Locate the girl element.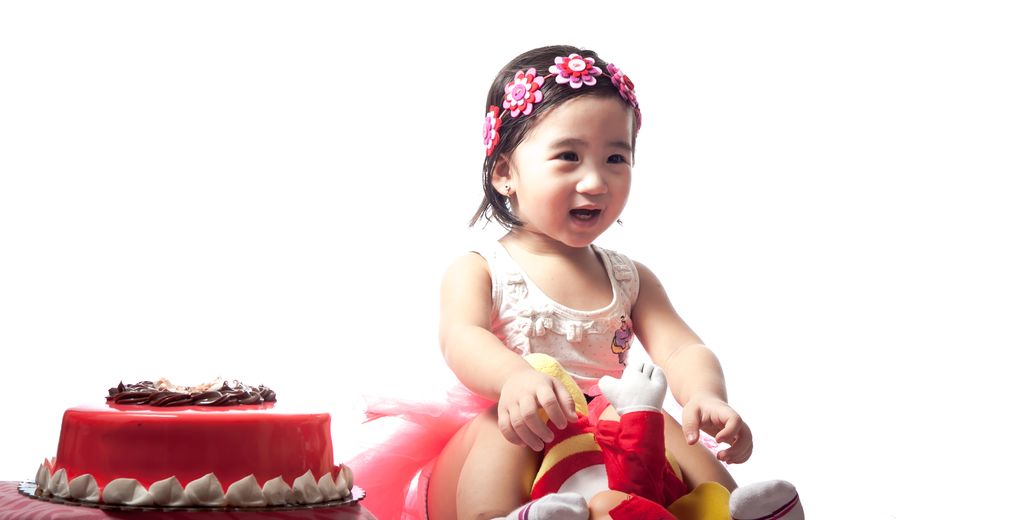
Element bbox: [386, 37, 808, 519].
